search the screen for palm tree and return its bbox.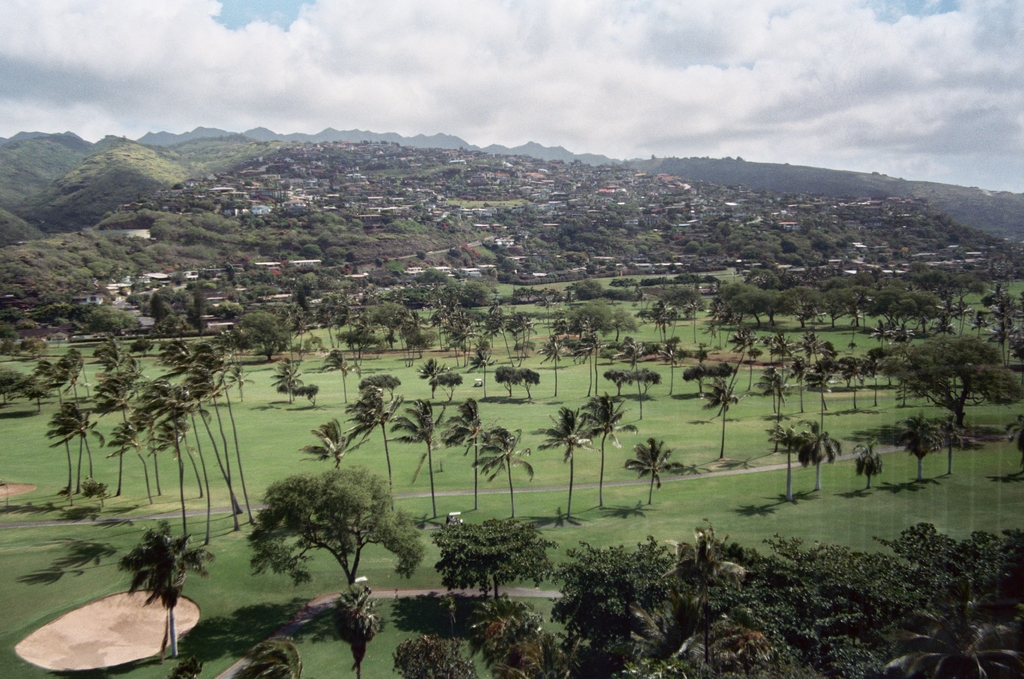
Found: (849, 449, 888, 519).
